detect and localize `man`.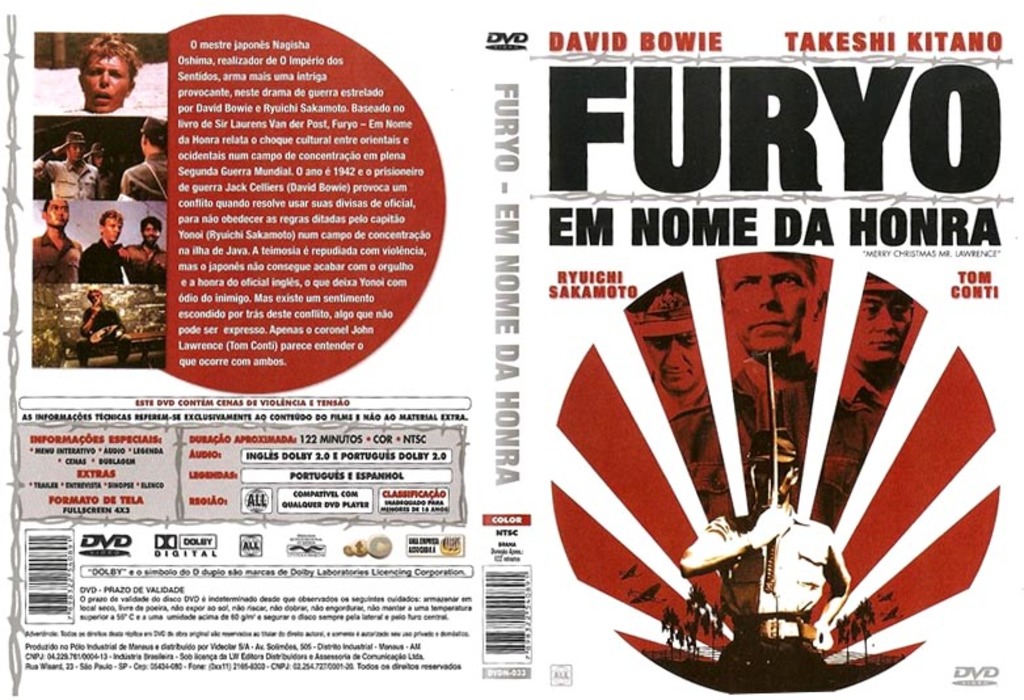
Localized at BBox(77, 28, 140, 114).
